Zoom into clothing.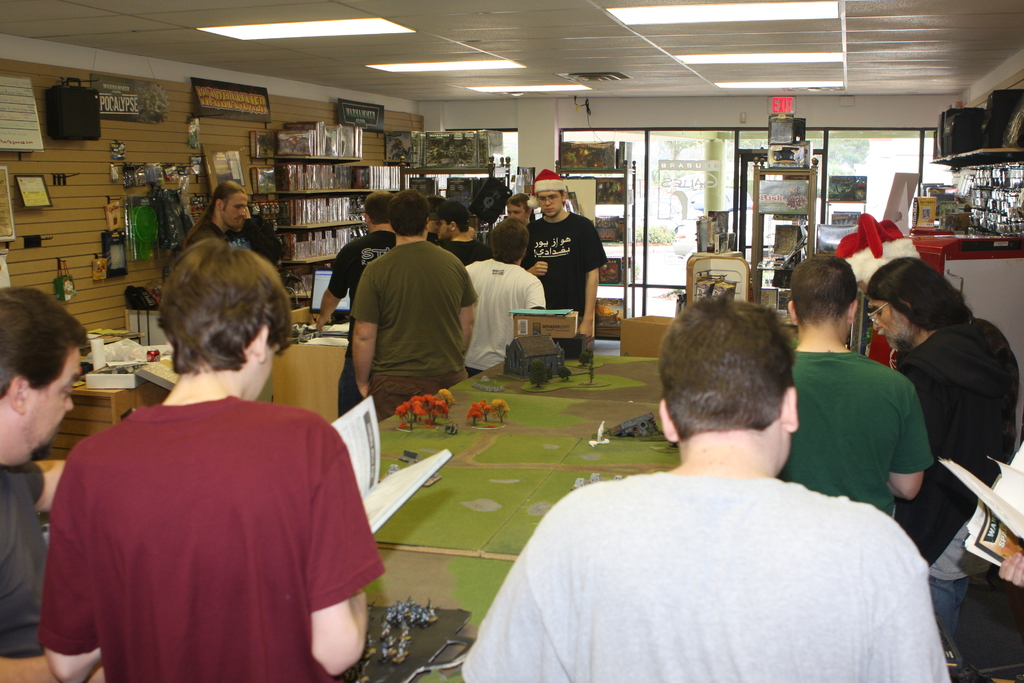
Zoom target: bbox=[521, 209, 609, 318].
